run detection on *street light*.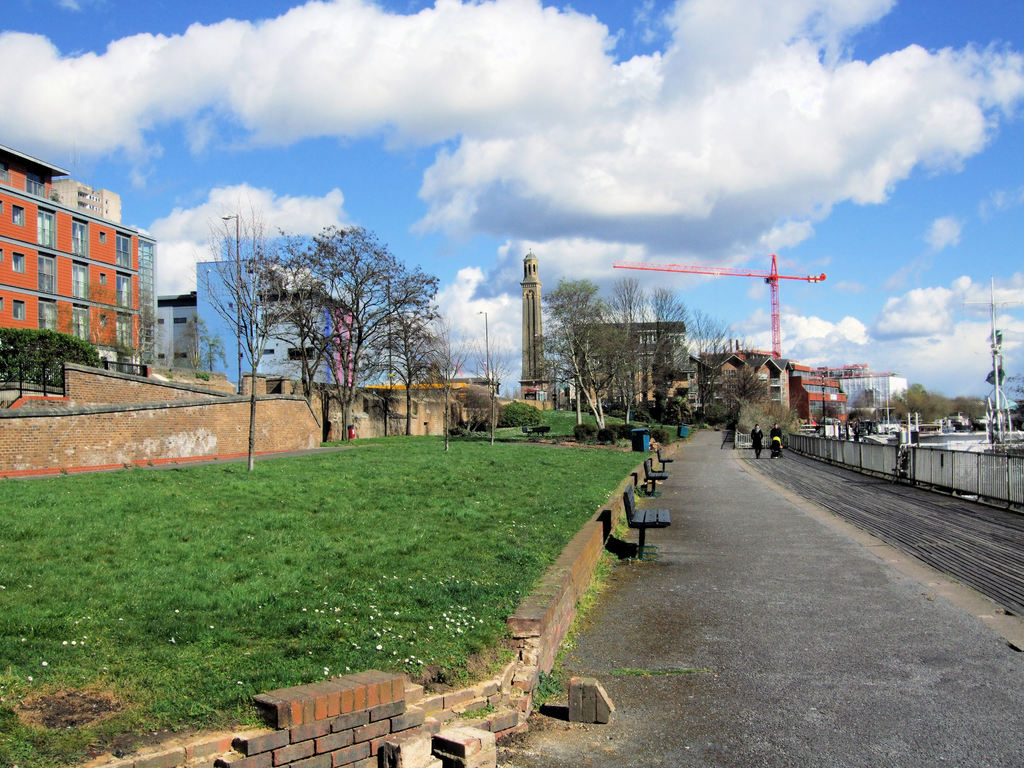
Result: (left=223, top=216, right=243, bottom=393).
